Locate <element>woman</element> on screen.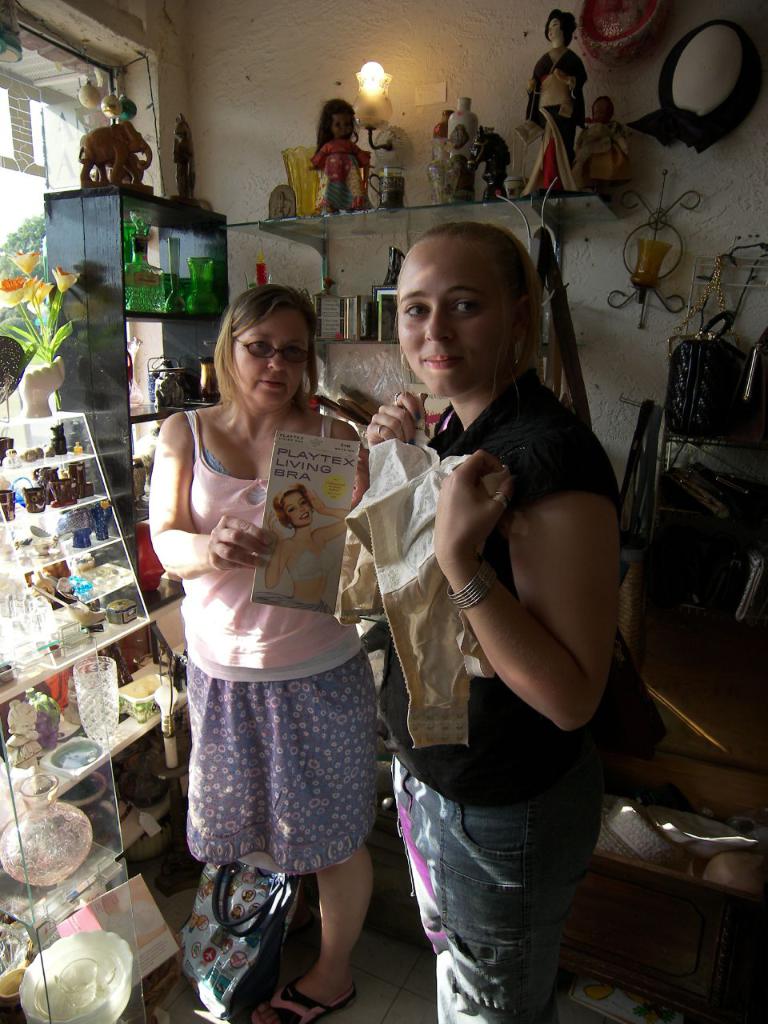
On screen at x1=144, y1=285, x2=392, y2=1022.
